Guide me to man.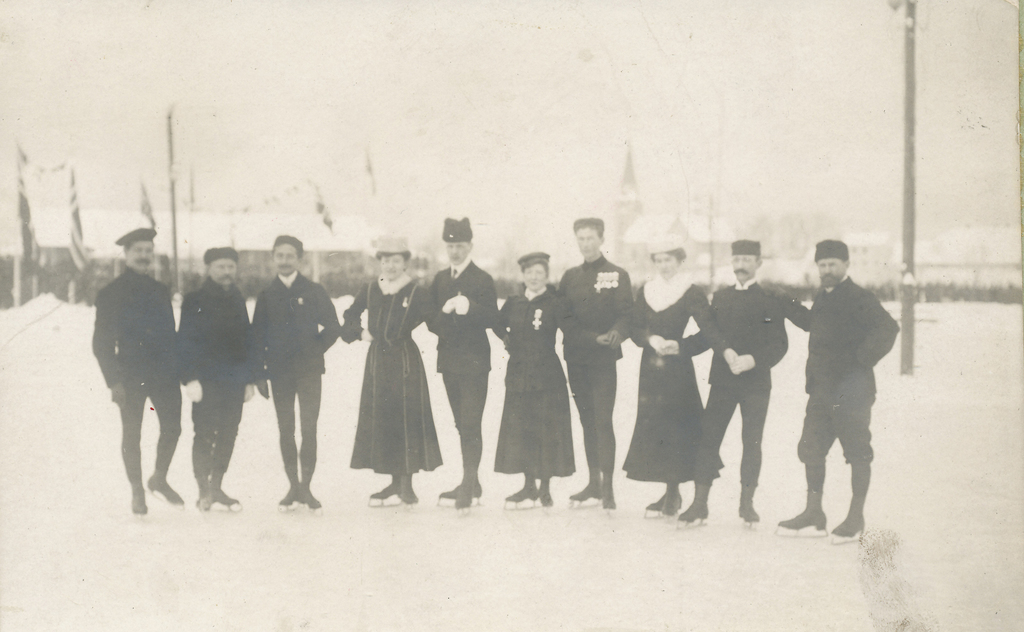
Guidance: Rect(422, 213, 496, 514).
